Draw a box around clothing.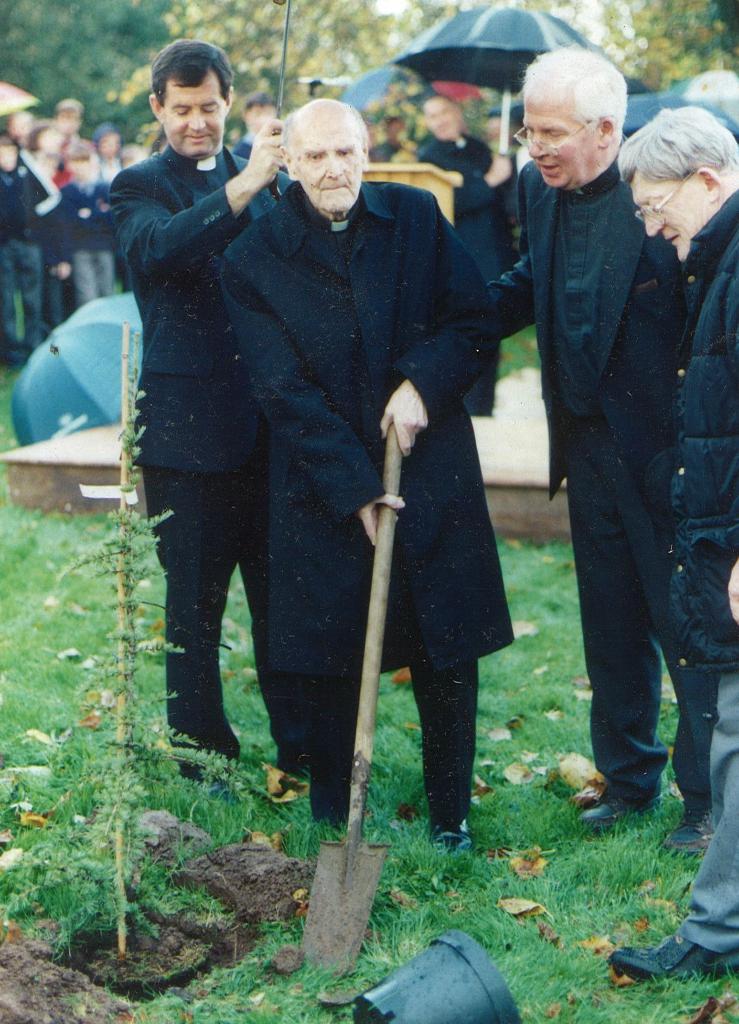
(left=672, top=174, right=738, bottom=958).
